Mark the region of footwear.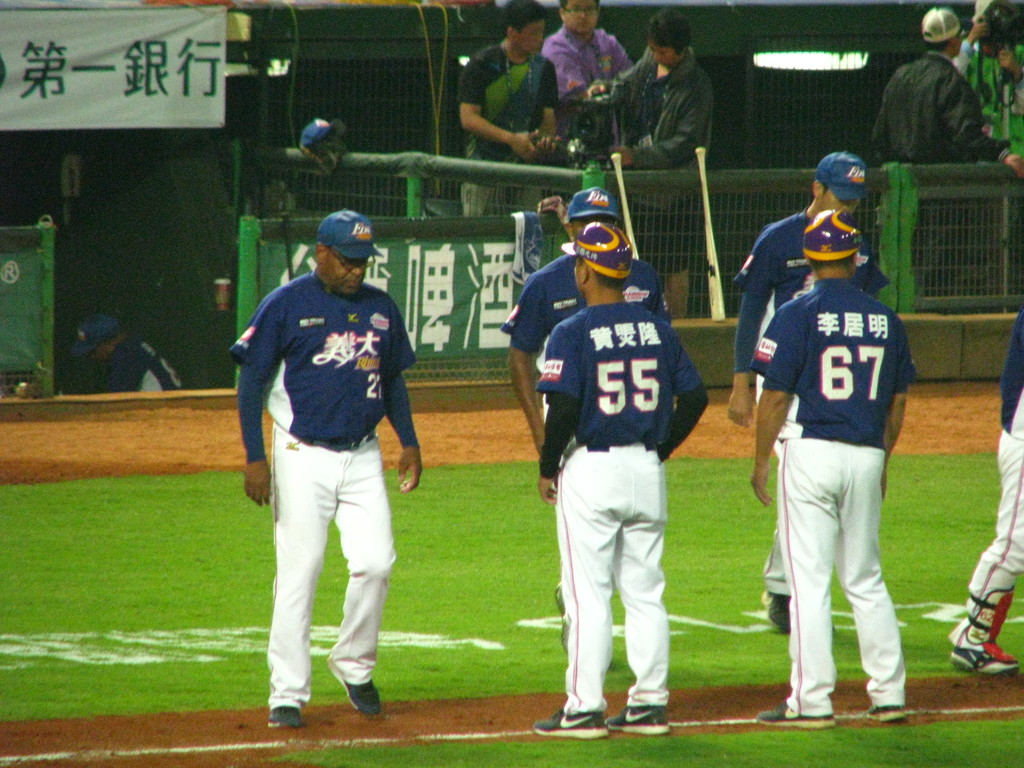
Region: (x1=761, y1=588, x2=786, y2=631).
